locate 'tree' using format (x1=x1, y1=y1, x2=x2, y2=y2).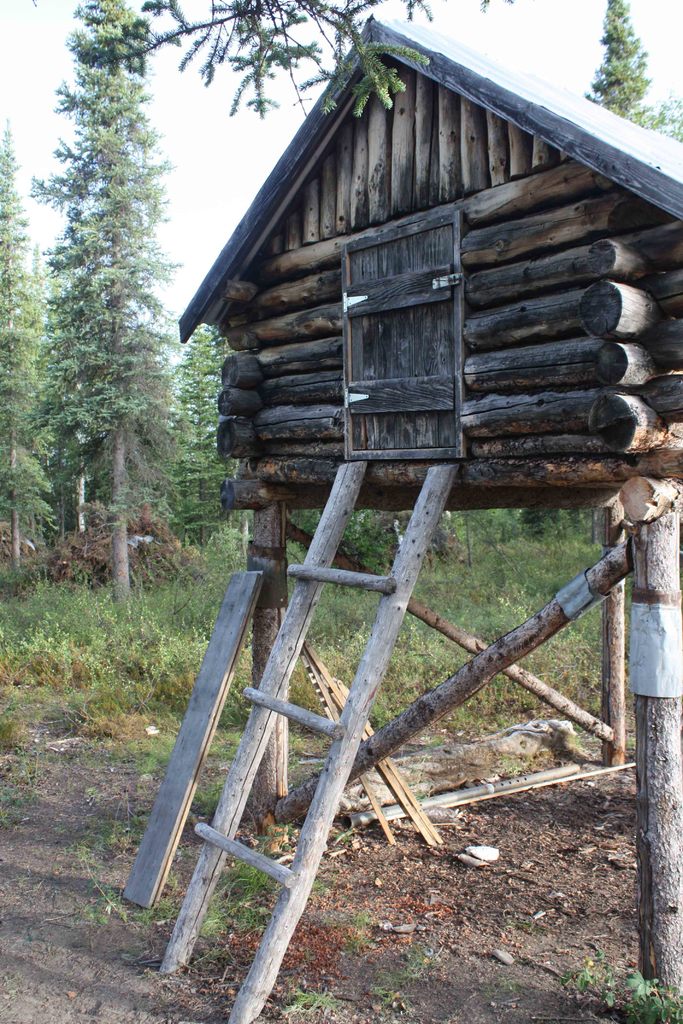
(x1=12, y1=0, x2=194, y2=605).
